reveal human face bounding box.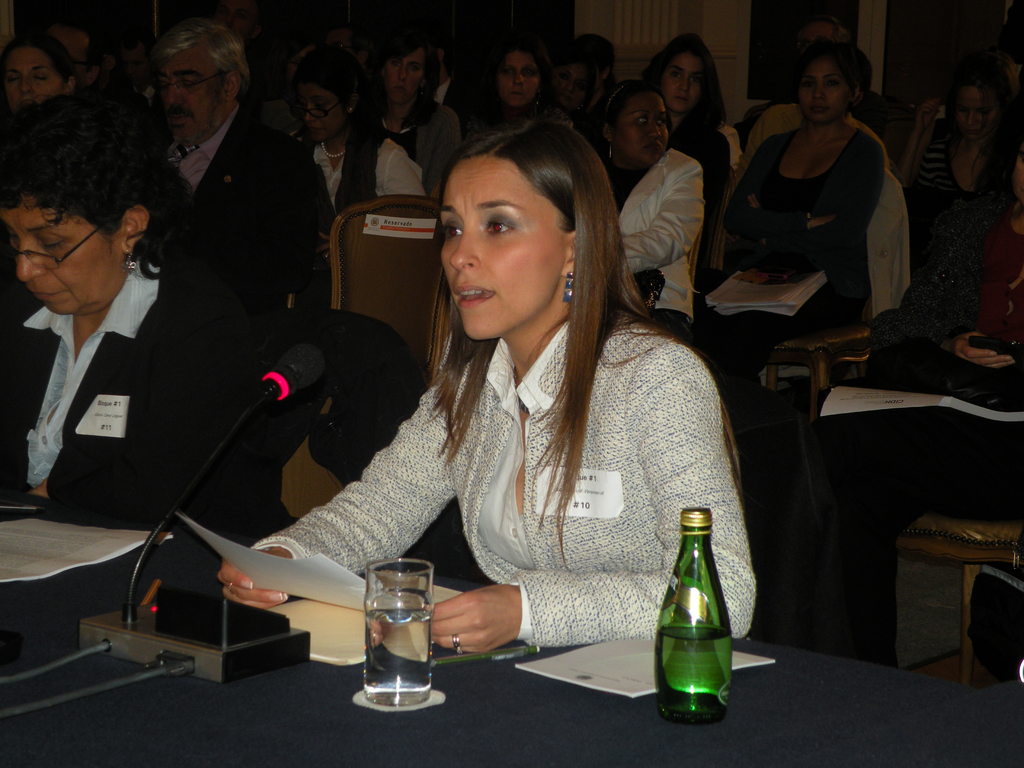
Revealed: [1,180,93,314].
